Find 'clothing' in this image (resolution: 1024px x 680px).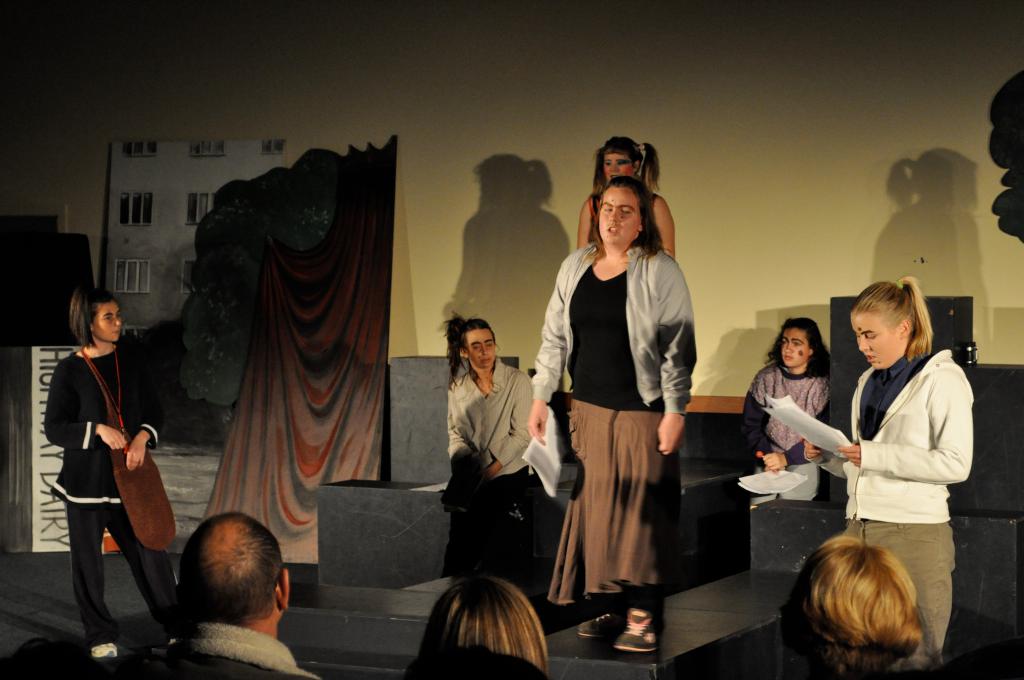
(x1=529, y1=239, x2=698, y2=604).
